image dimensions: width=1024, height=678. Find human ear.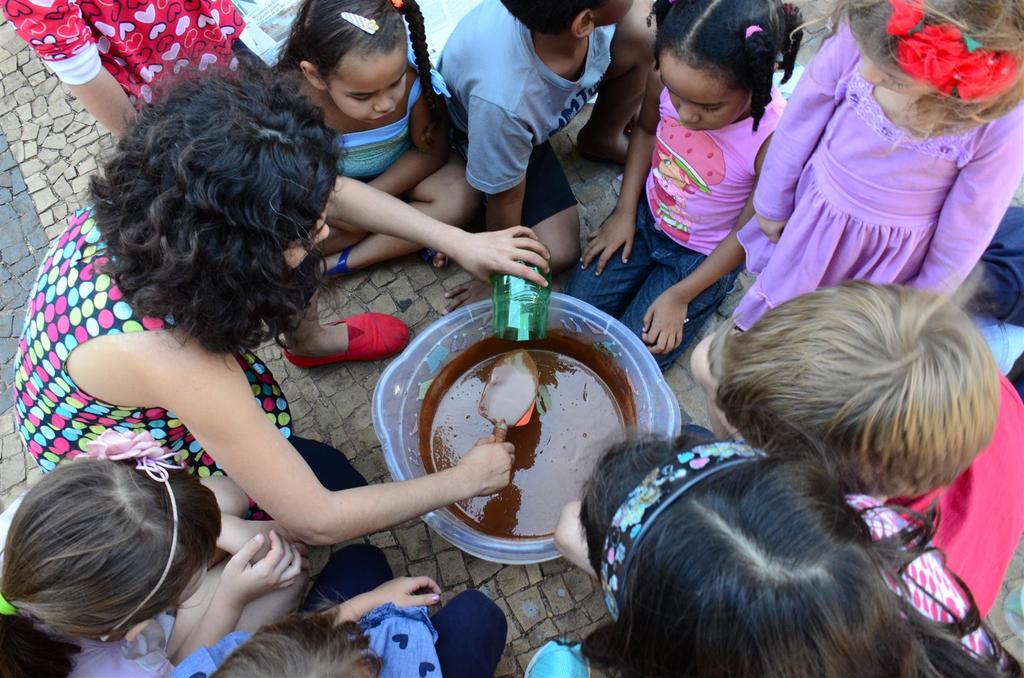
BBox(127, 618, 152, 644).
